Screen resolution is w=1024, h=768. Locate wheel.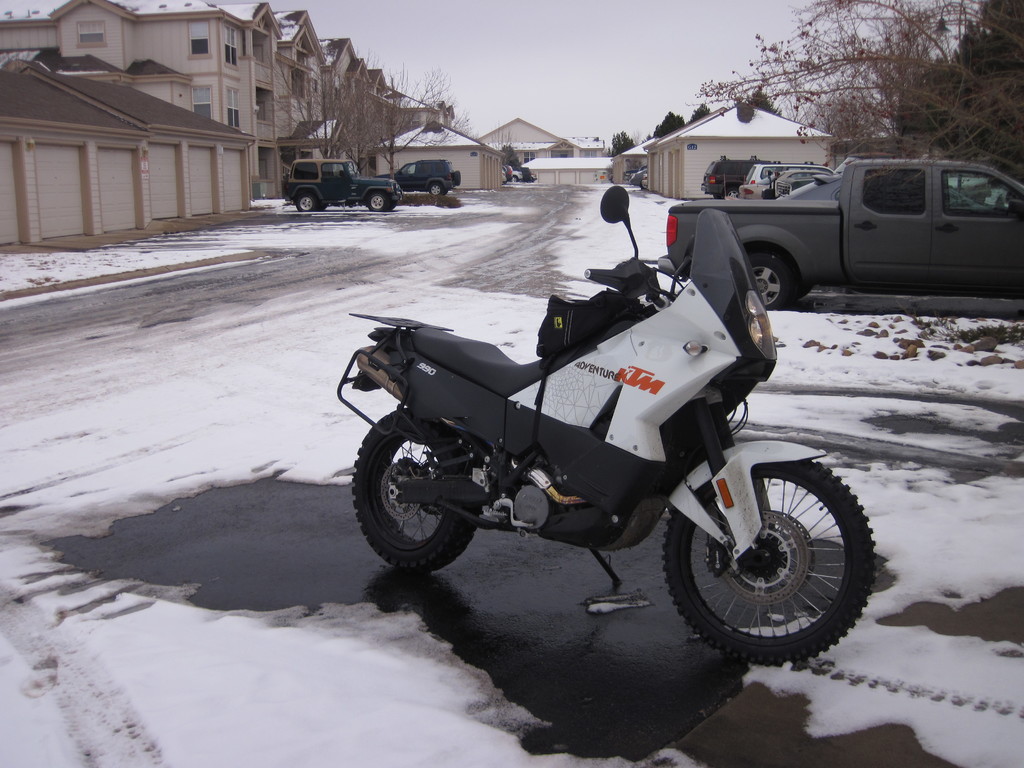
BBox(353, 404, 483, 574).
